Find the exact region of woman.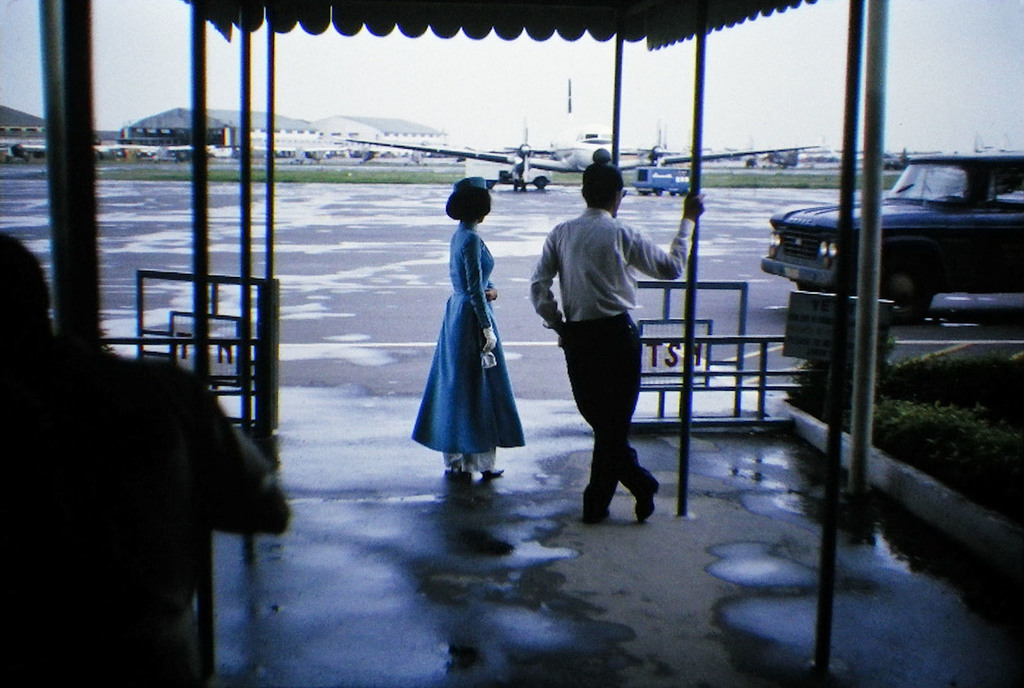
Exact region: 414,175,516,480.
